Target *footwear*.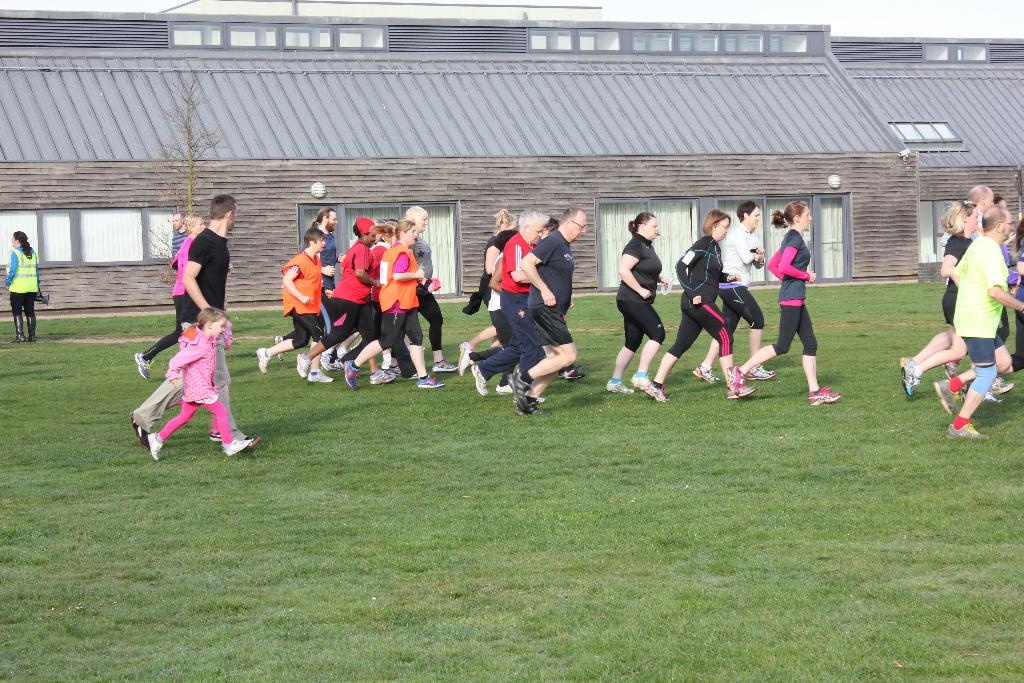
Target region: {"left": 136, "top": 352, "right": 152, "bottom": 381}.
